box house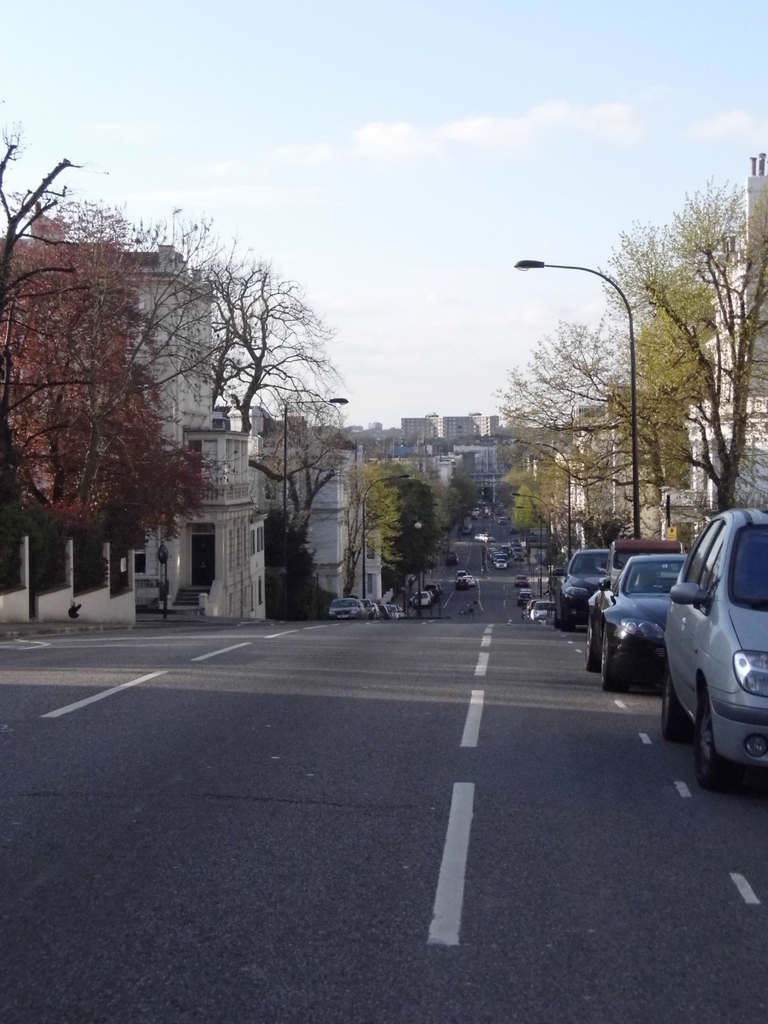
655, 145, 767, 551
